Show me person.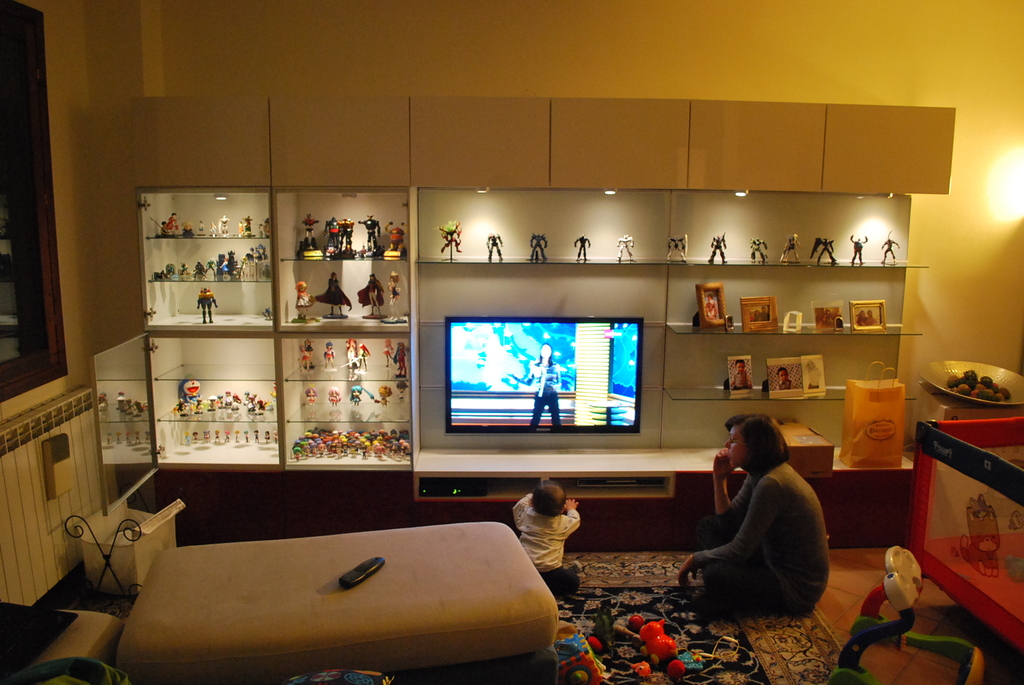
person is here: x1=746 y1=238 x2=769 y2=270.
